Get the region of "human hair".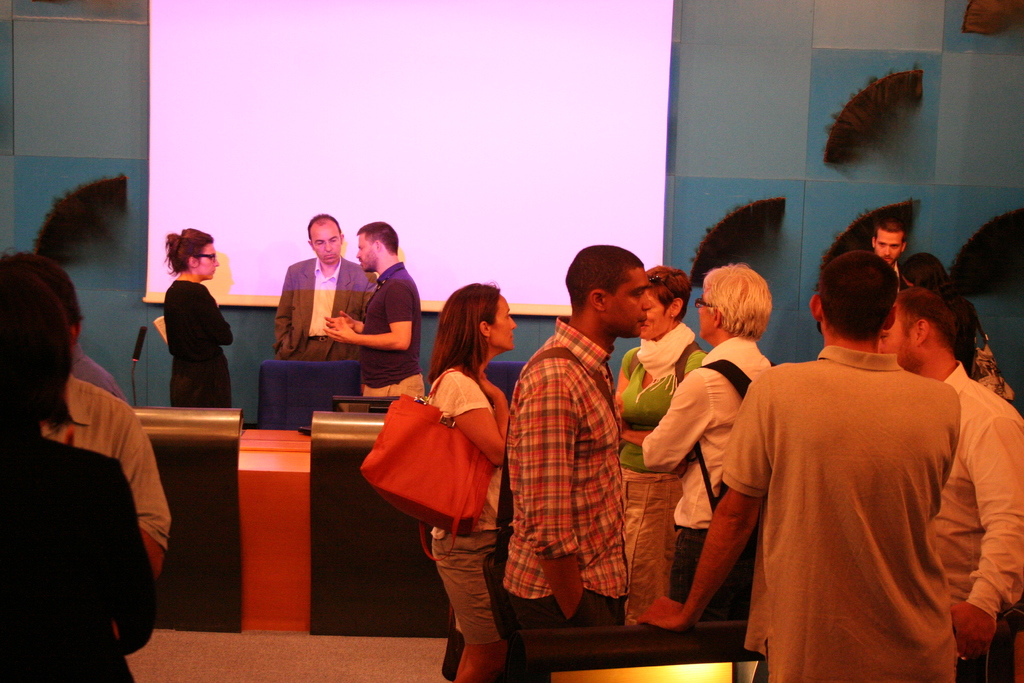
894,284,954,349.
